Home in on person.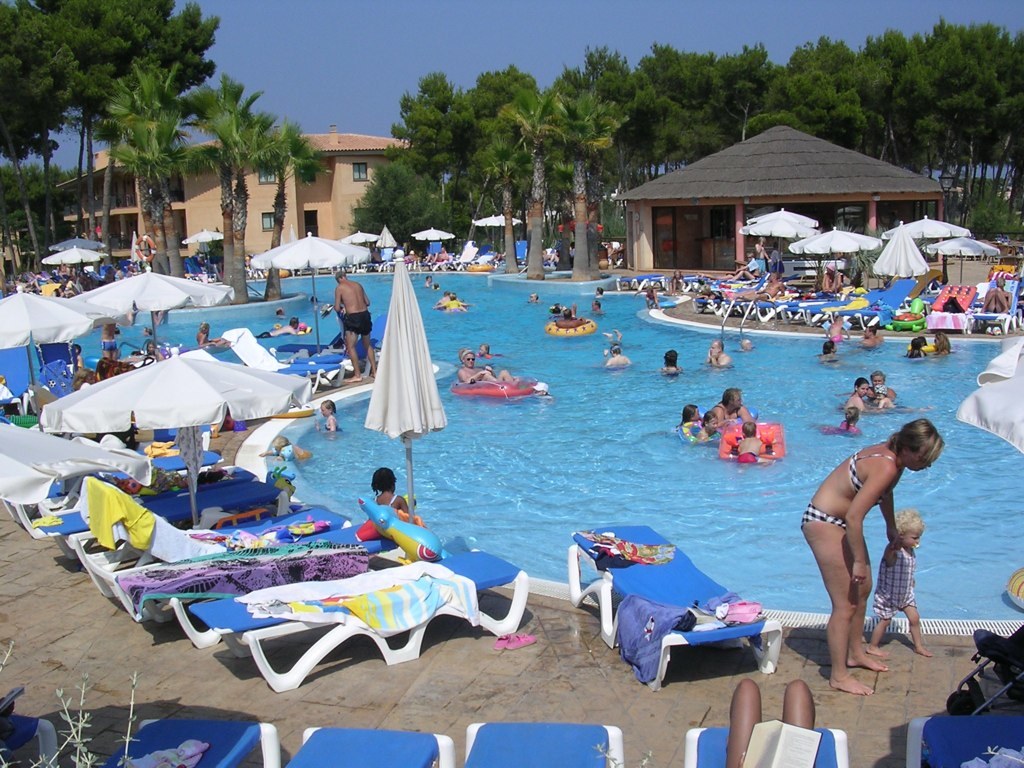
Homed in at (146,339,168,360).
